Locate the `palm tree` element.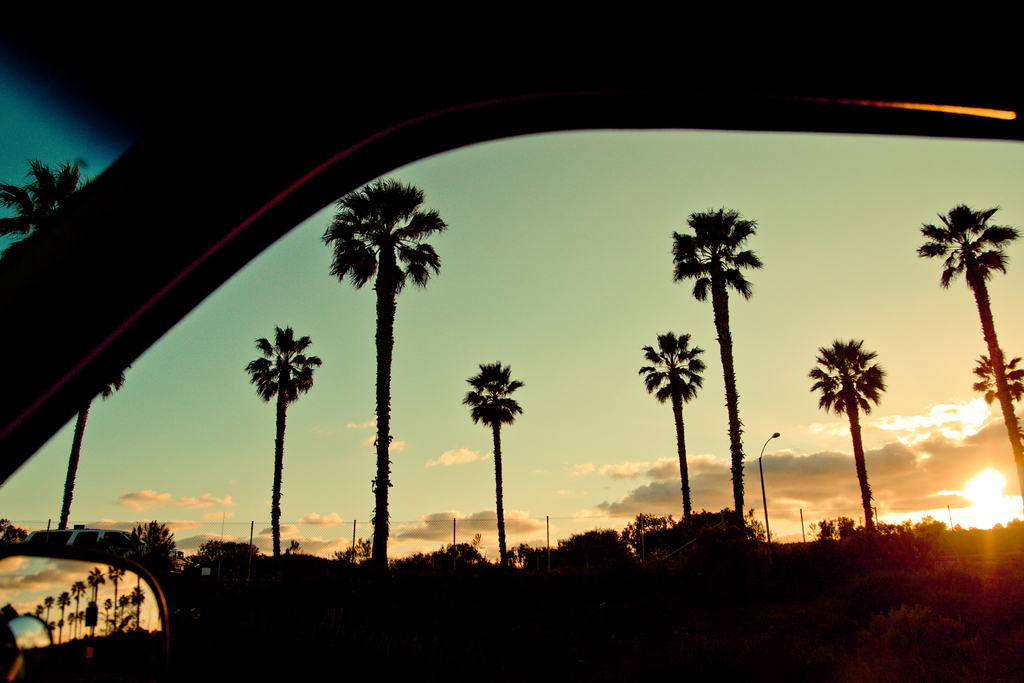
Element bbox: (0,147,94,252).
